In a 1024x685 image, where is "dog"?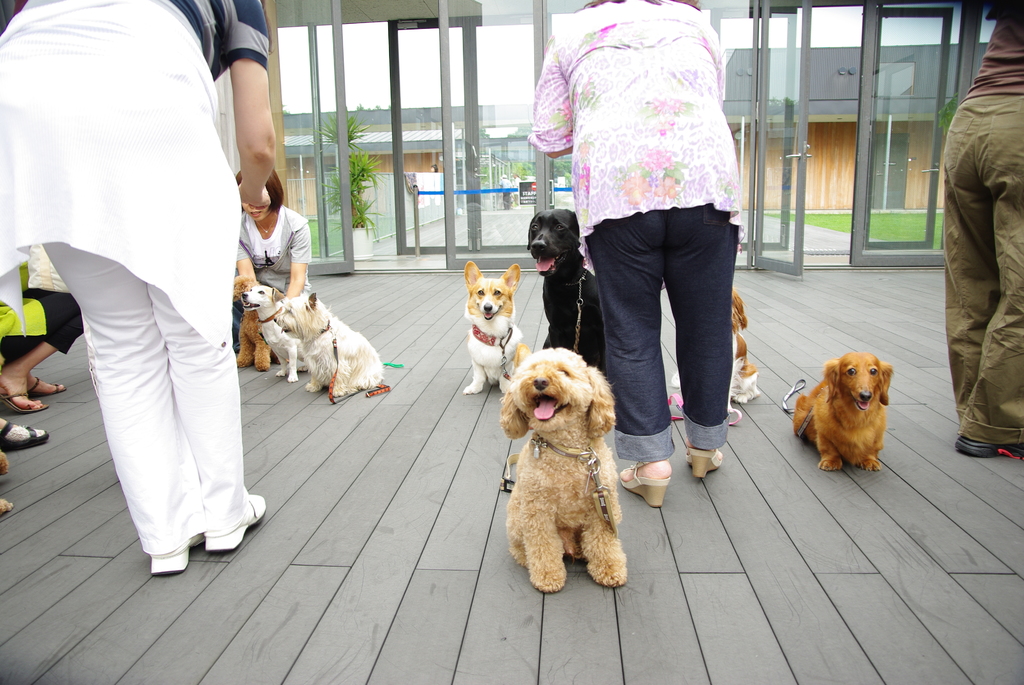
crop(525, 205, 604, 376).
